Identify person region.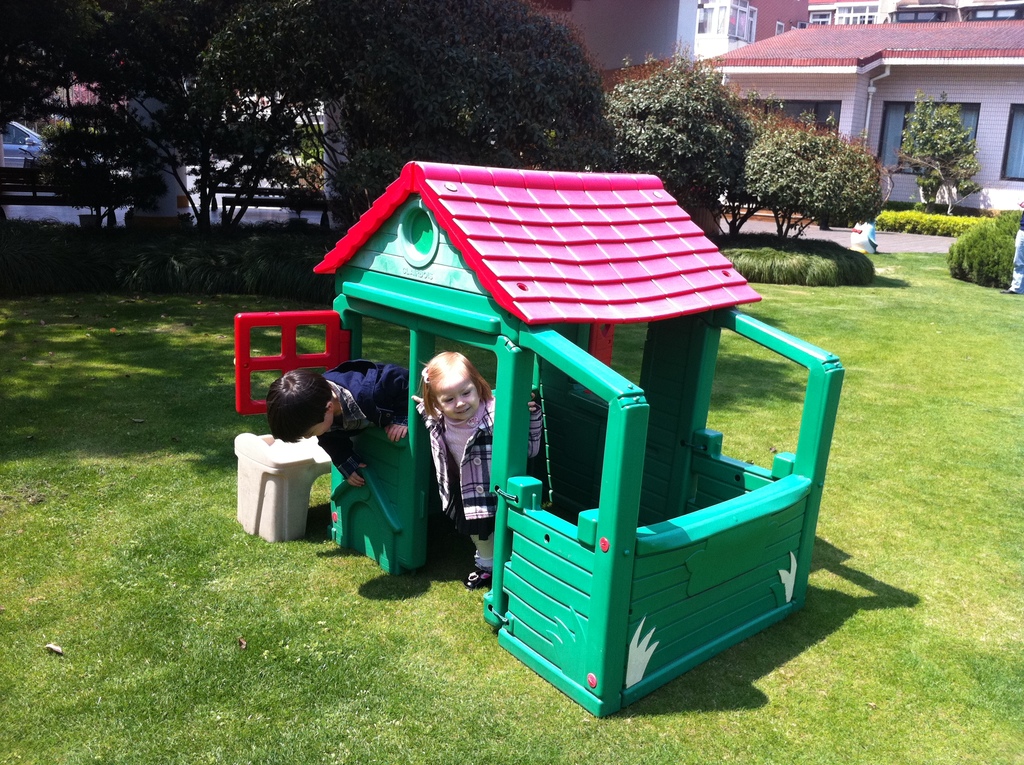
Region: 414,356,538,584.
